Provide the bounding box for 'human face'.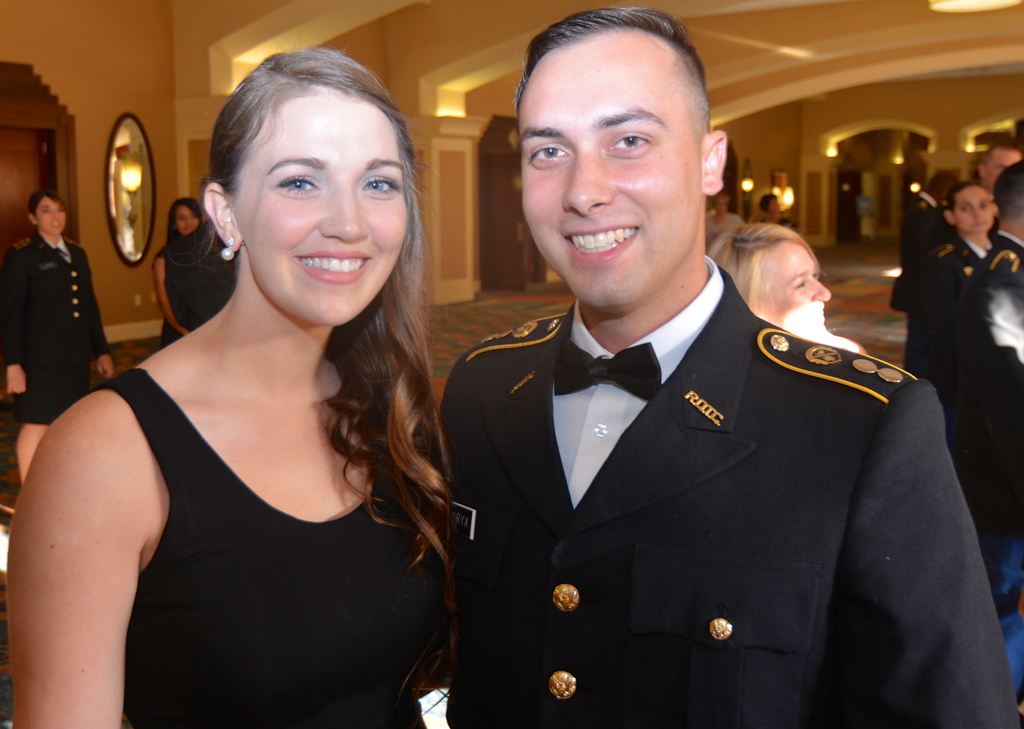
<bbox>716, 197, 727, 214</bbox>.
